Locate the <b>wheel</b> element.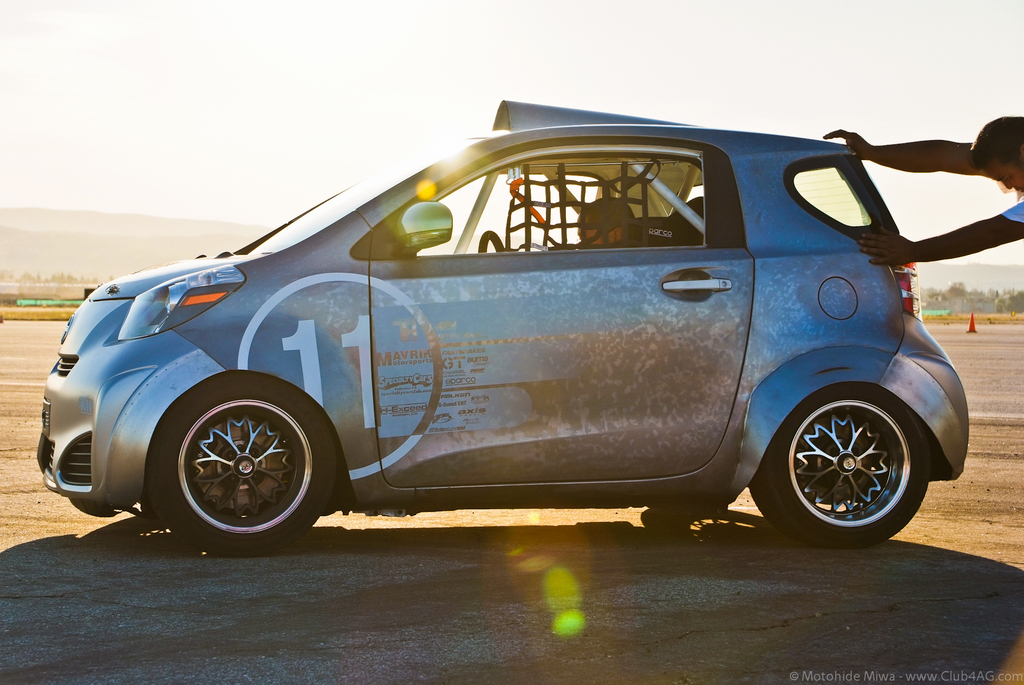
Element bbox: x1=765 y1=378 x2=936 y2=536.
